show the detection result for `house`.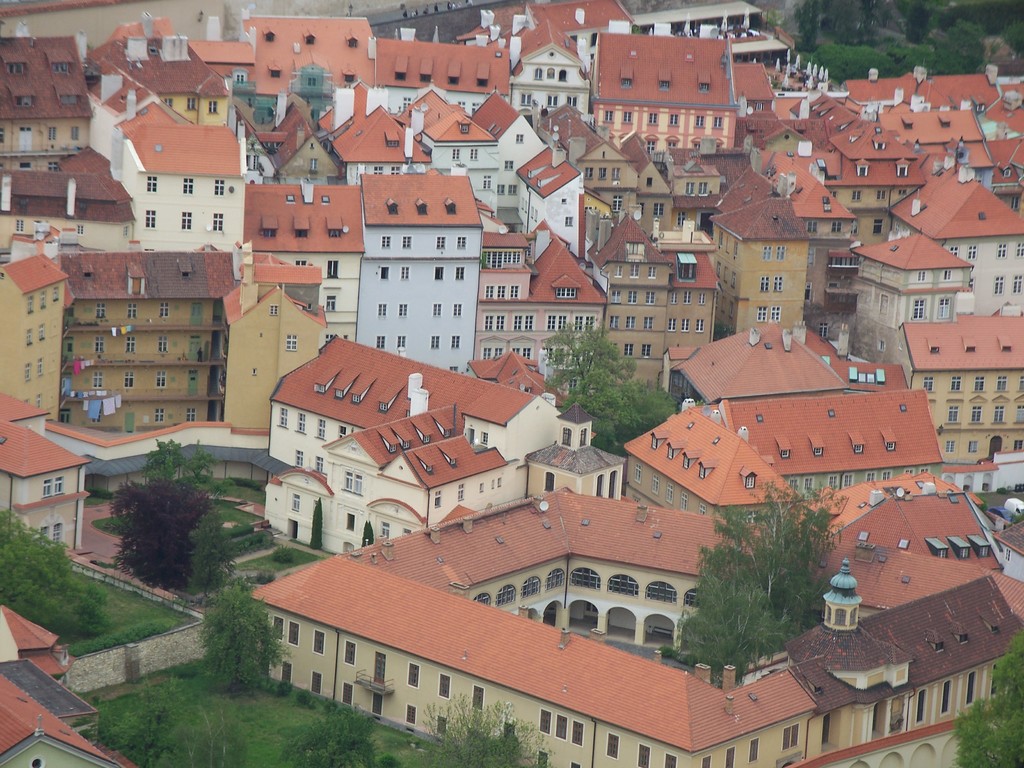
(11, 248, 78, 417).
